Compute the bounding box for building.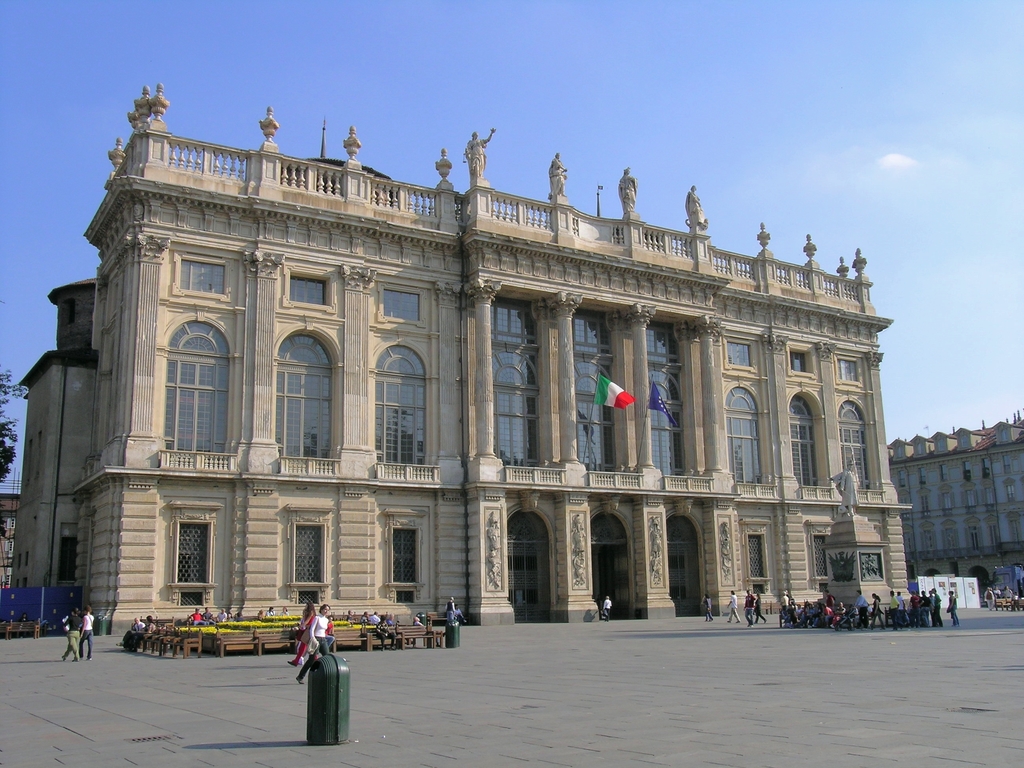
x1=10 y1=81 x2=923 y2=642.
